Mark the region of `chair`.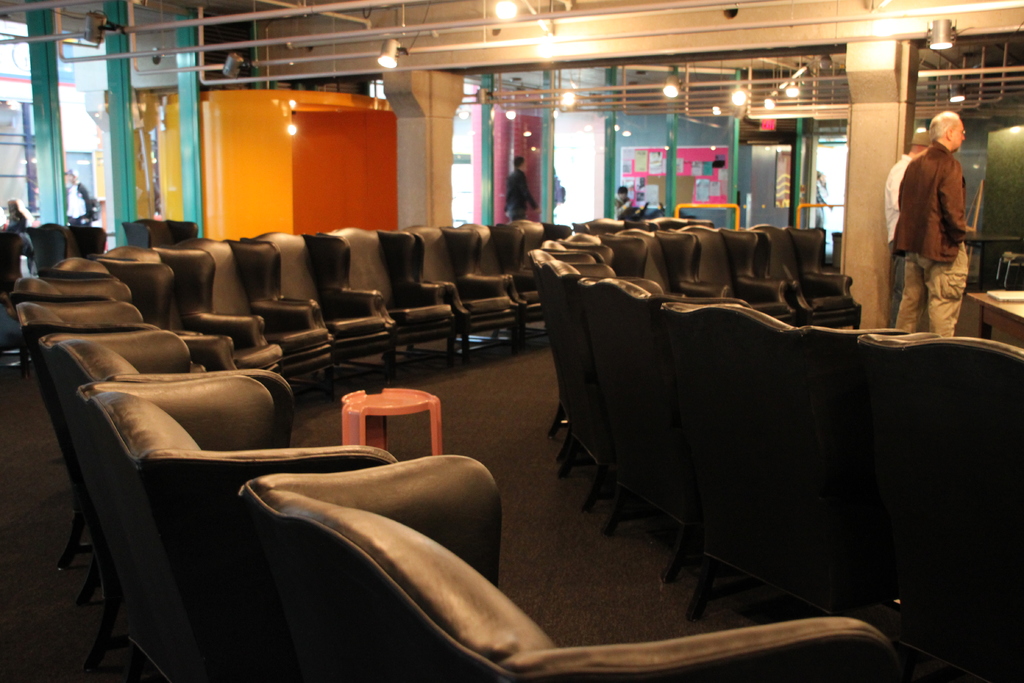
Region: (125, 223, 152, 243).
